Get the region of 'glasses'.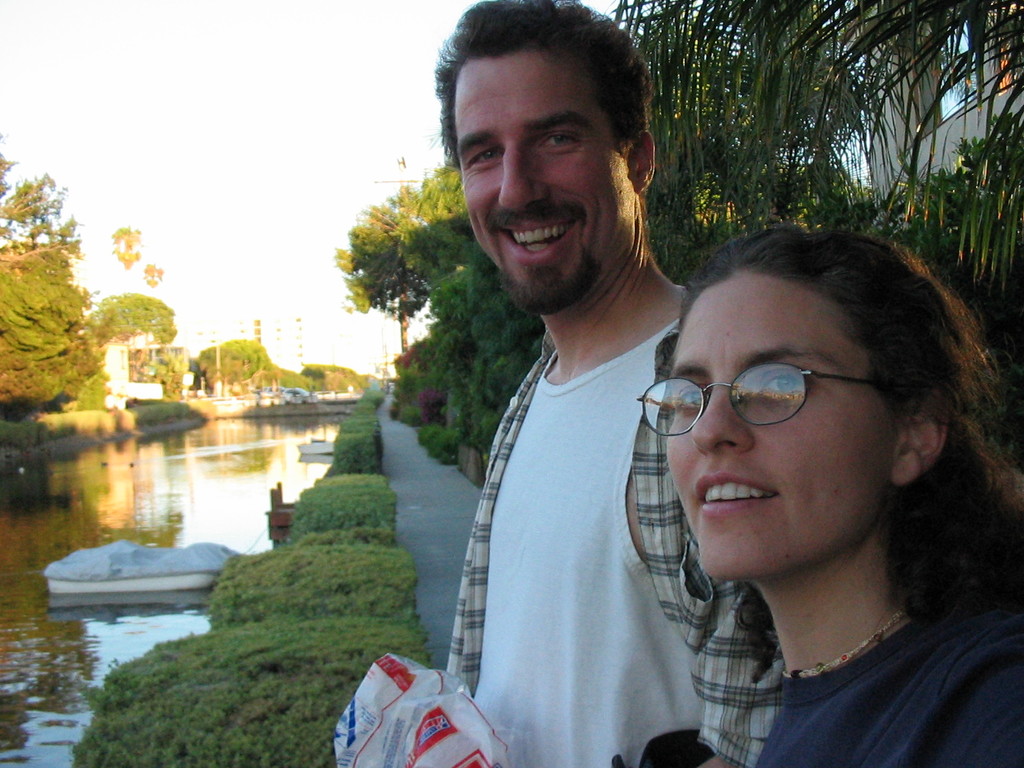
pyautogui.locateOnScreen(644, 356, 888, 446).
